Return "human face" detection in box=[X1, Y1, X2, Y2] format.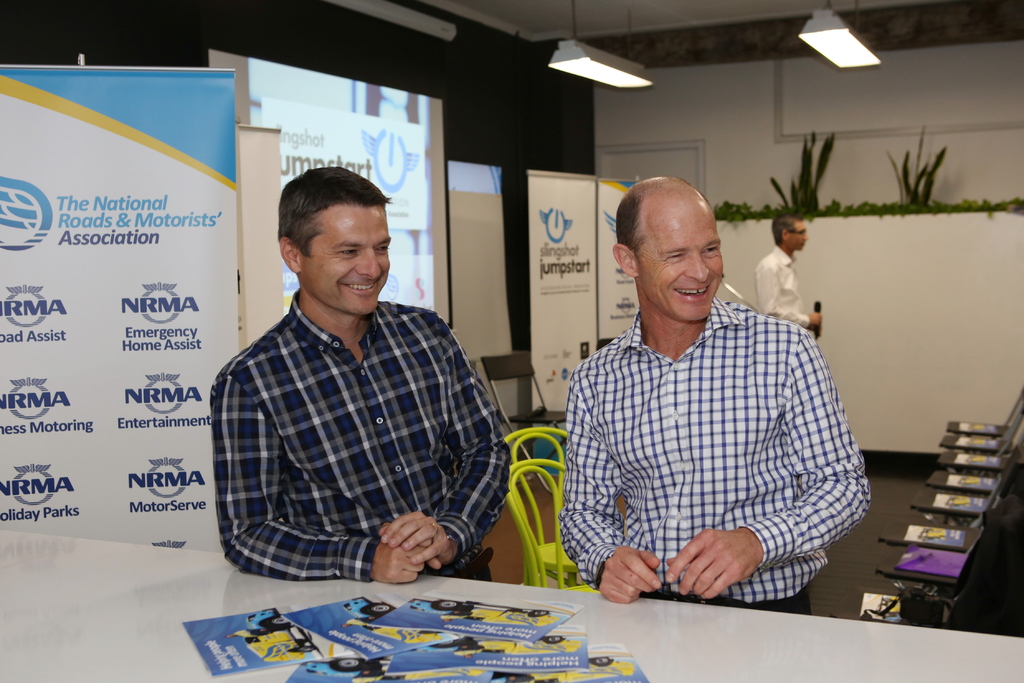
box=[790, 223, 808, 251].
